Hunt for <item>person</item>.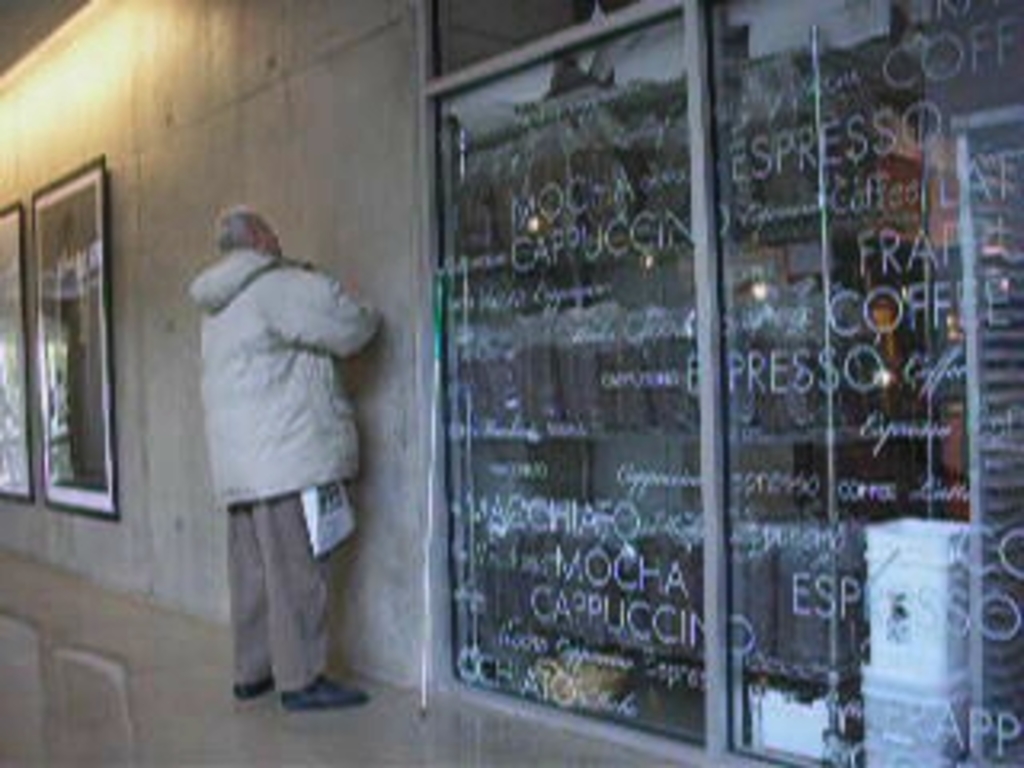
Hunted down at 176,179,381,723.
